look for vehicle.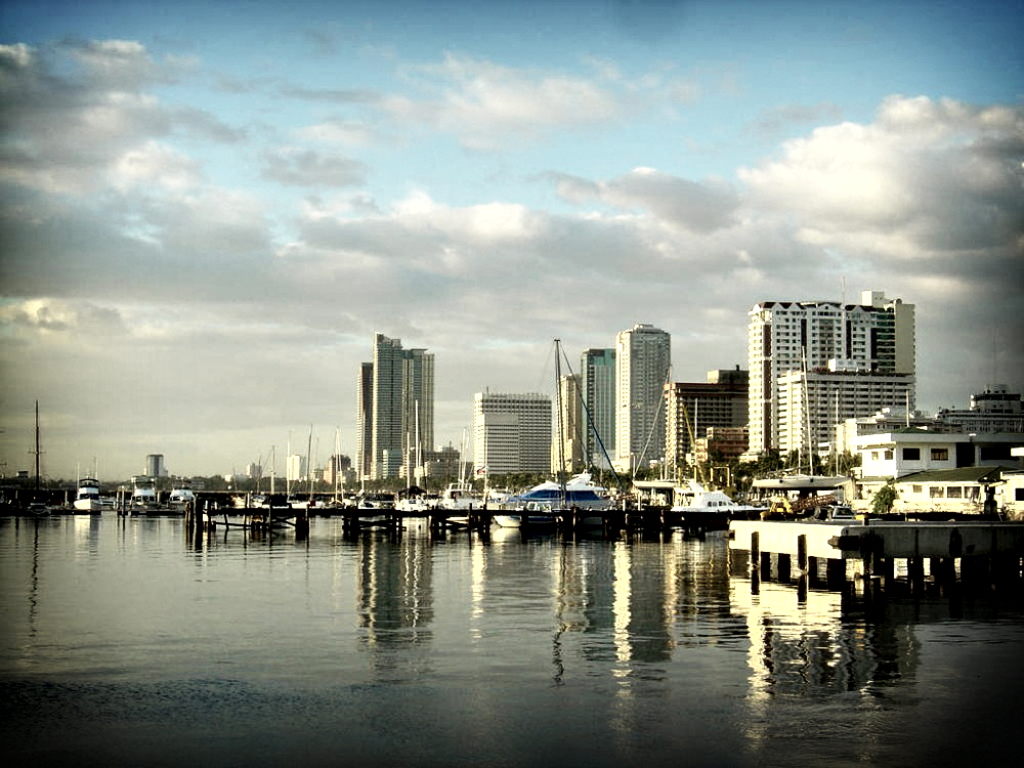
Found: <box>113,472,185,516</box>.
